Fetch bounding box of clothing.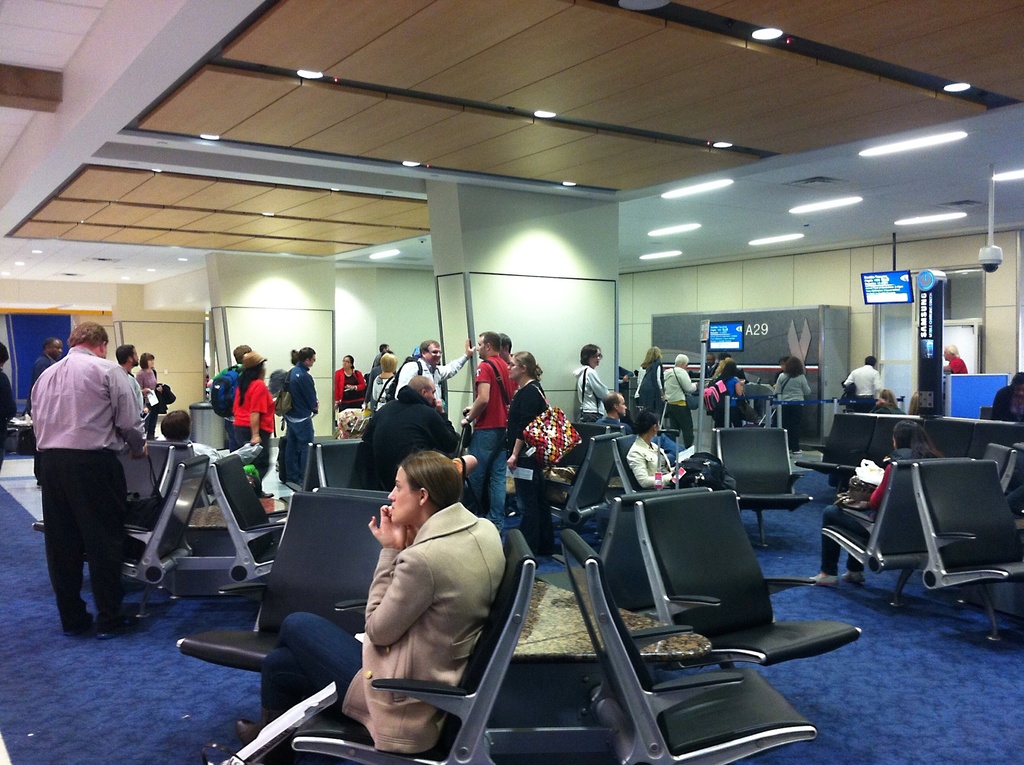
Bbox: [x1=620, y1=362, x2=633, y2=377].
